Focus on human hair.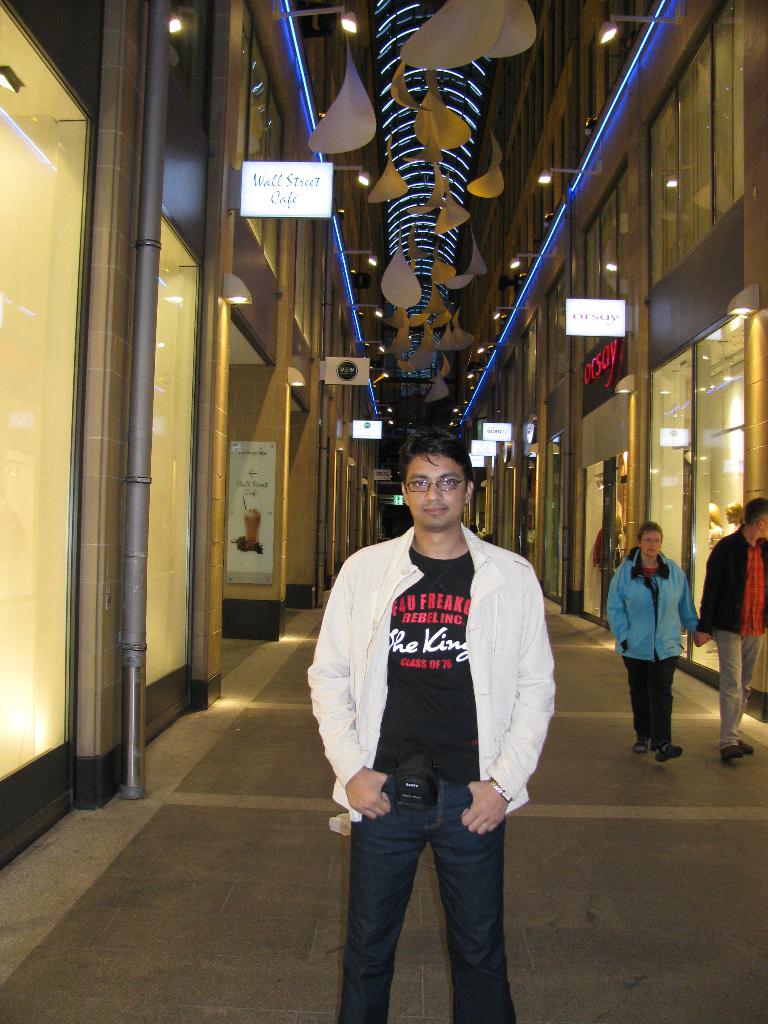
Focused at bbox=[707, 502, 723, 528].
